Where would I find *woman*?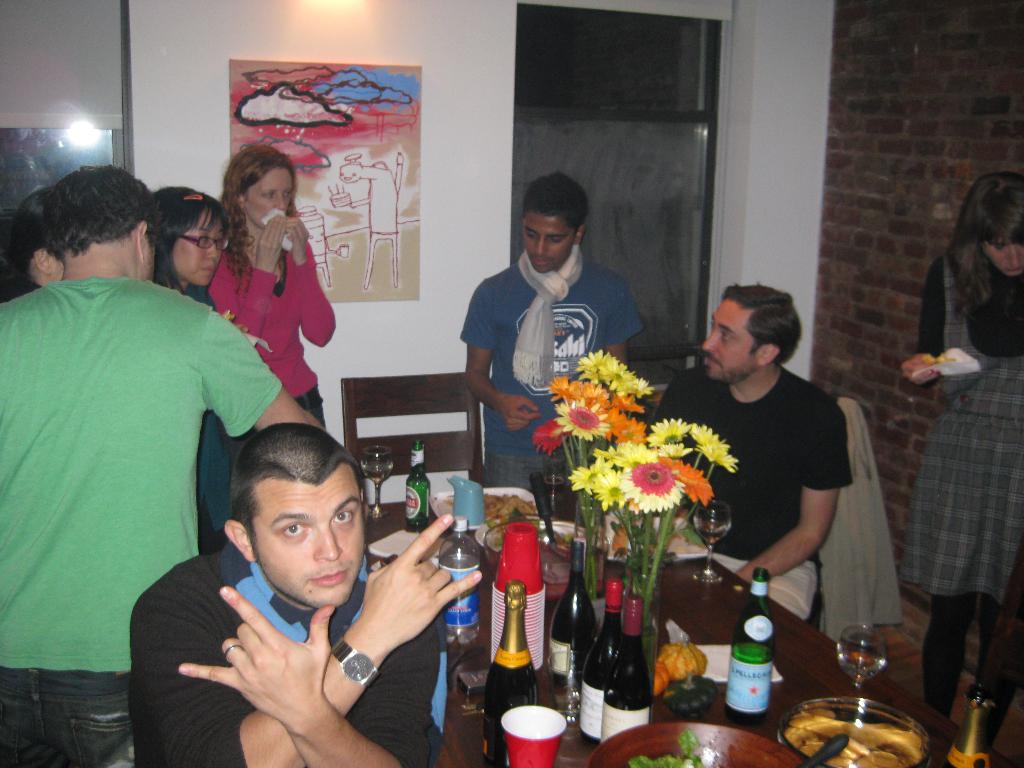
At (898,171,1023,767).
